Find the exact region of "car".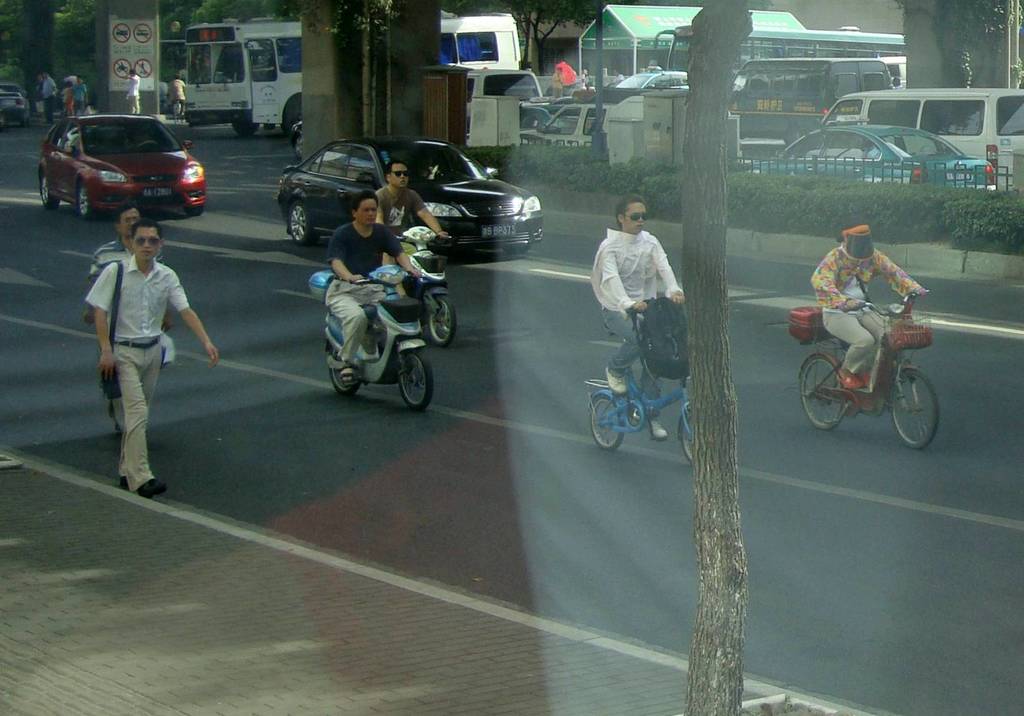
Exact region: x1=542, y1=93, x2=579, y2=106.
